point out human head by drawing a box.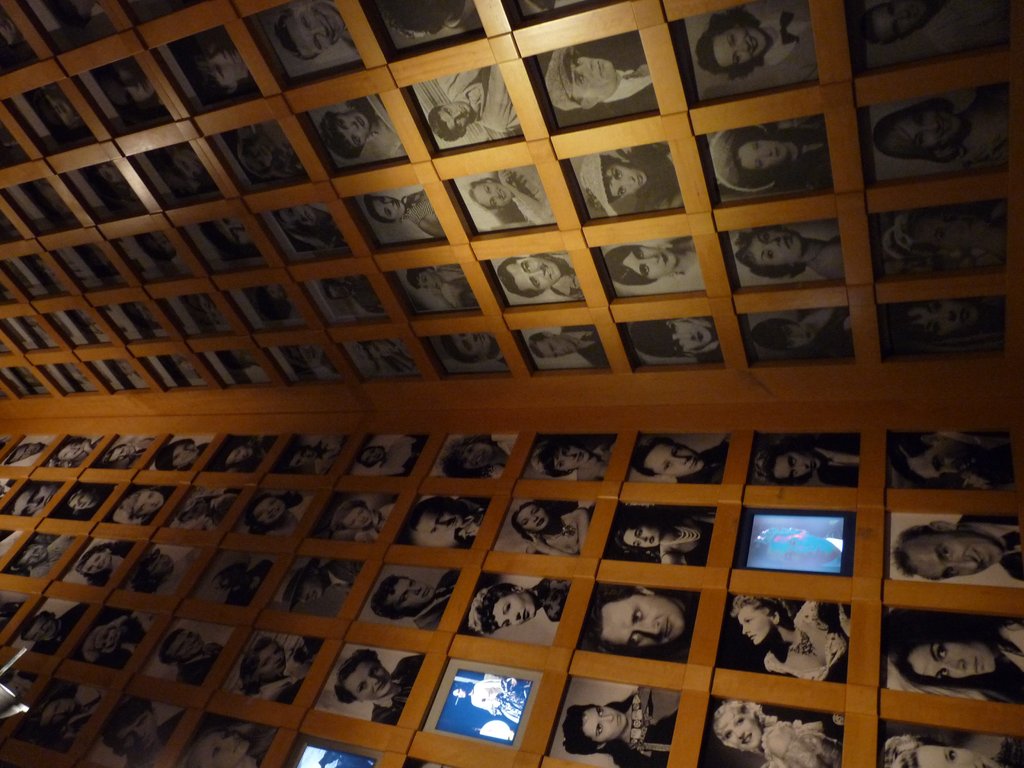
(x1=200, y1=220, x2=248, y2=257).
